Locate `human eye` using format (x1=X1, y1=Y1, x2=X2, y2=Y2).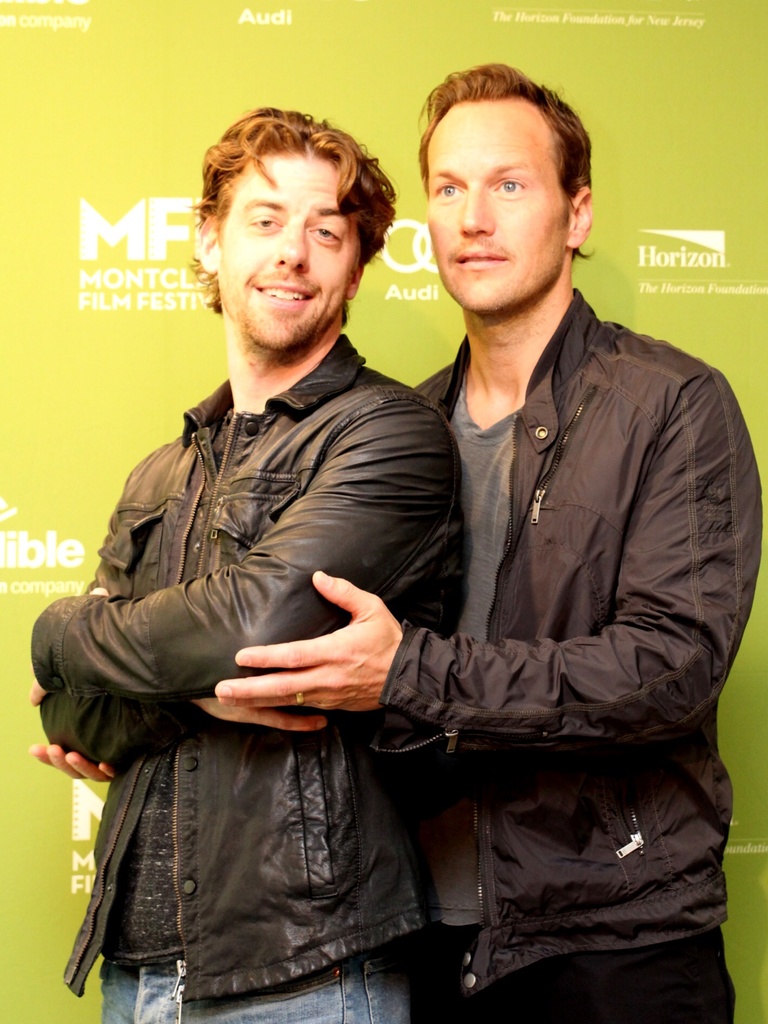
(x1=239, y1=208, x2=283, y2=232).
